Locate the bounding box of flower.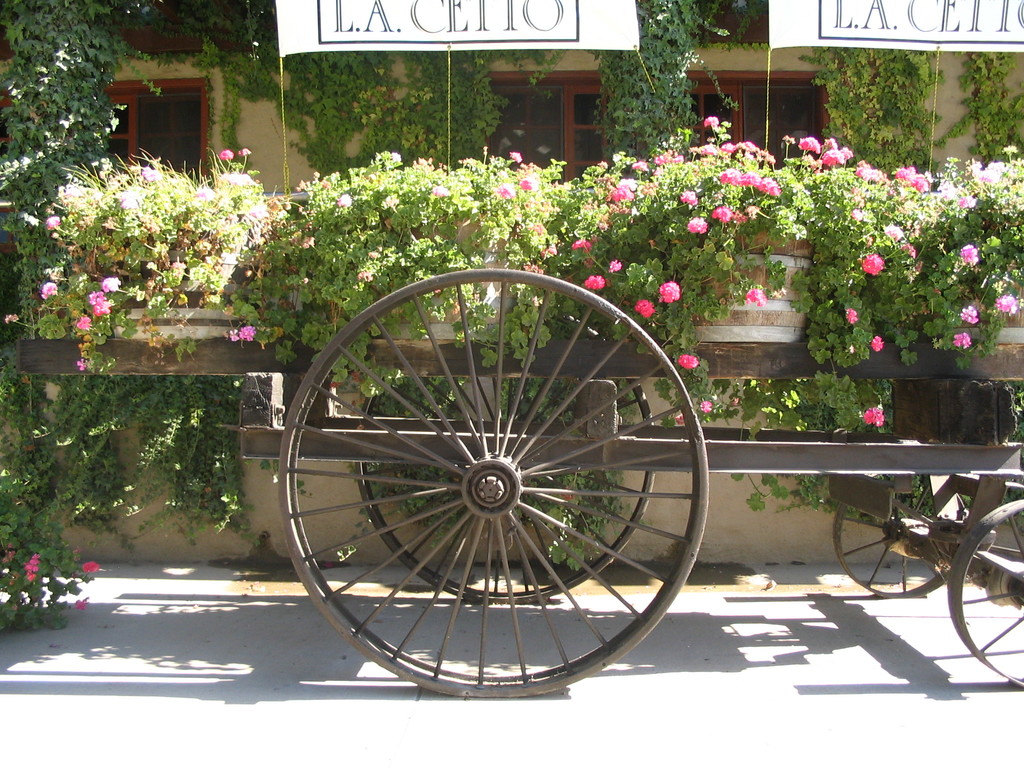
Bounding box: l=218, t=147, r=245, b=164.
